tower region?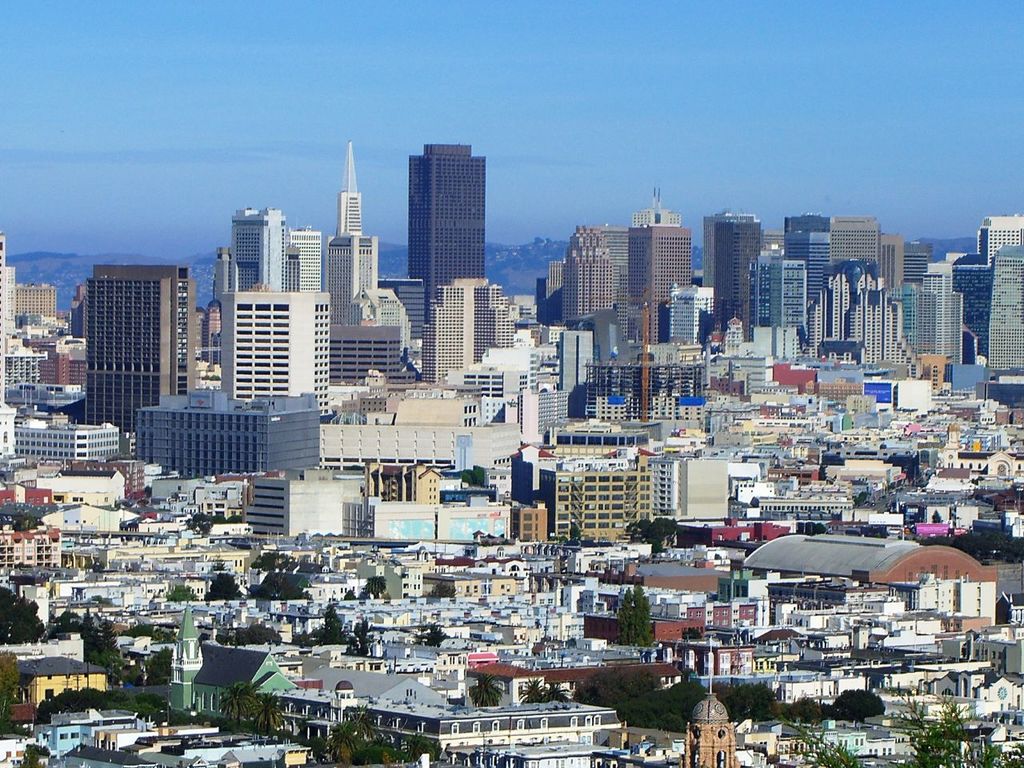
left=421, top=266, right=515, bottom=384
